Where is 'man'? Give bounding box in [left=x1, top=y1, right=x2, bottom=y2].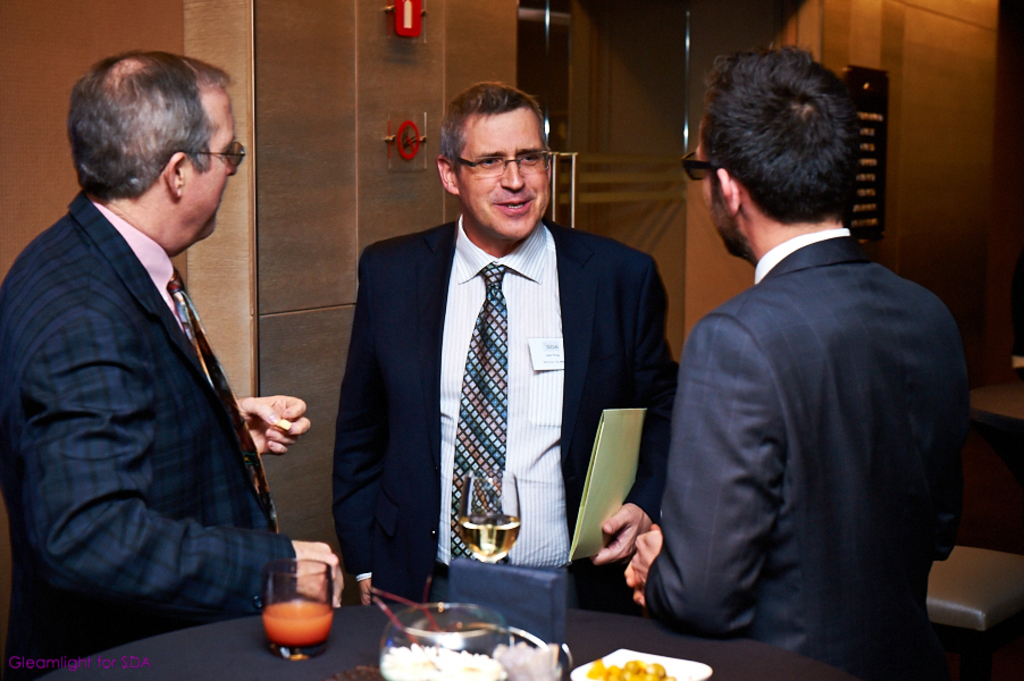
[left=330, top=83, right=675, bottom=619].
